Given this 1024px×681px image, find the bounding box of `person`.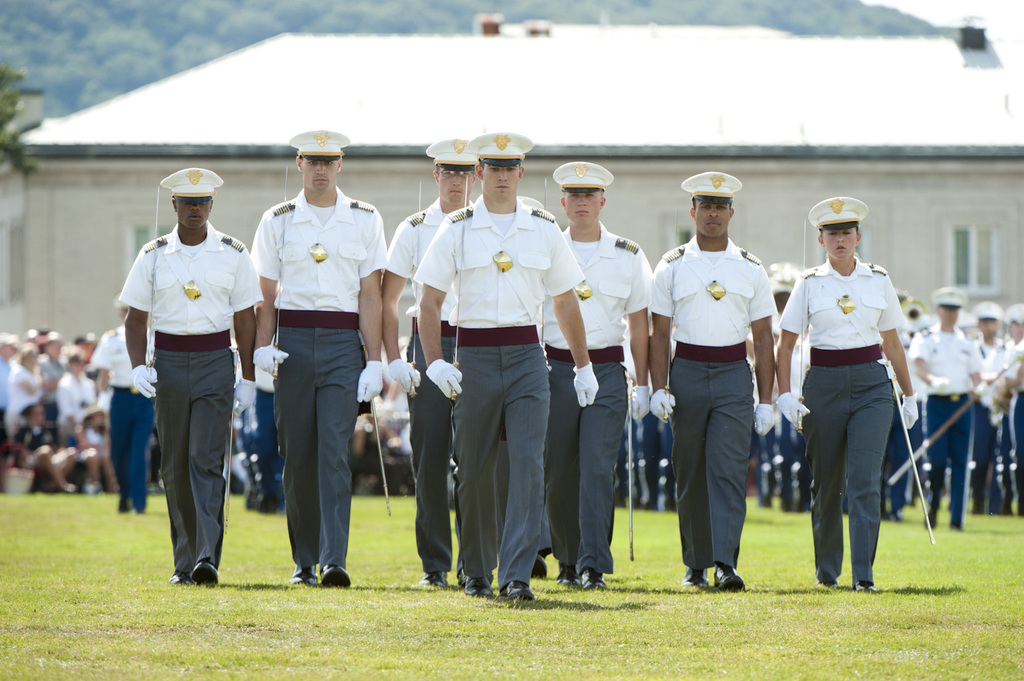
<box>124,162,270,592</box>.
